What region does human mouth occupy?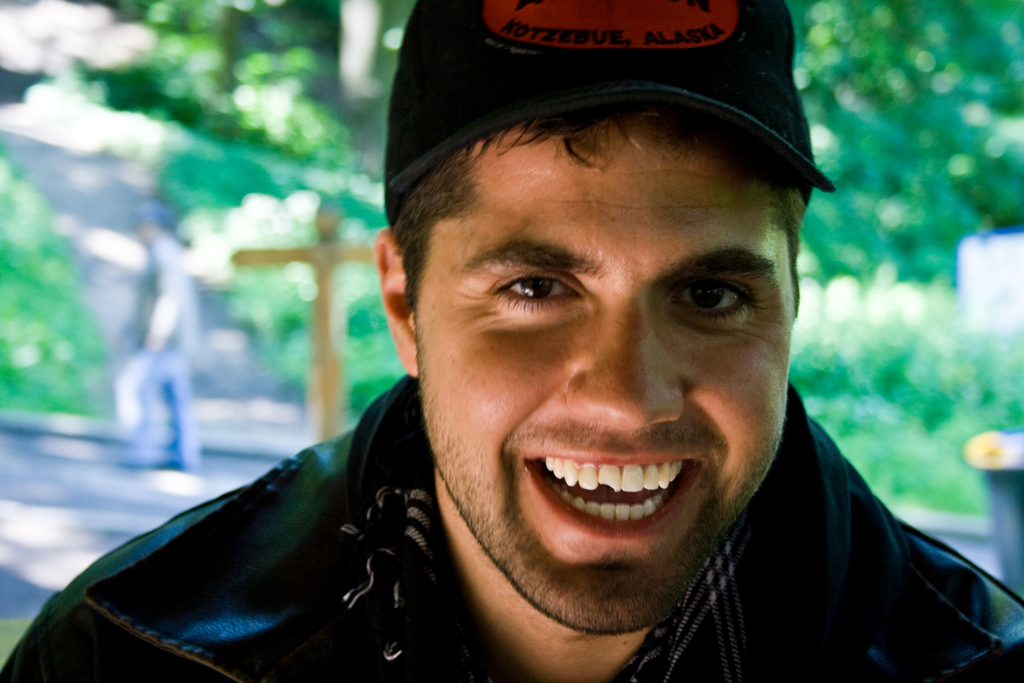
<box>525,454,706,541</box>.
